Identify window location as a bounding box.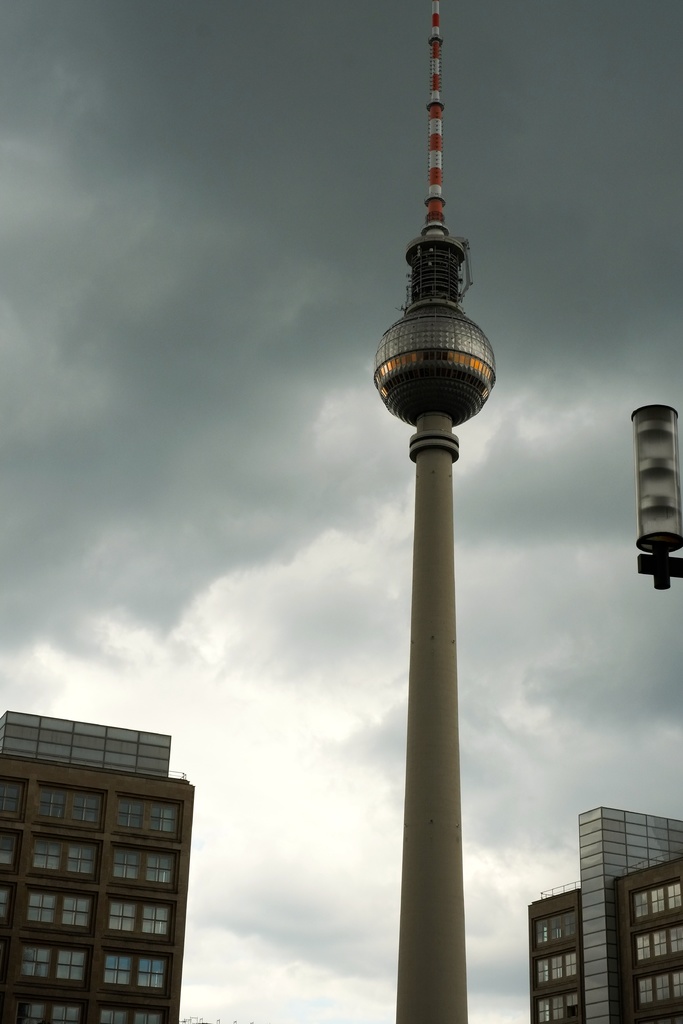
detection(59, 895, 90, 931).
